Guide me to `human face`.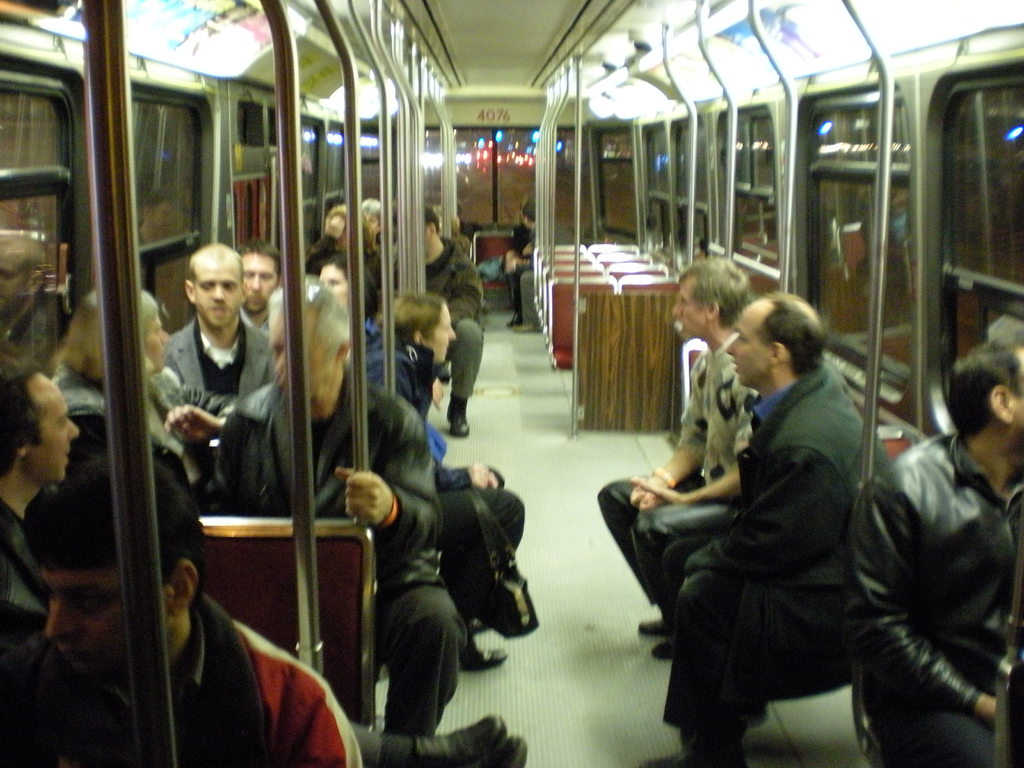
Guidance: select_region(364, 209, 381, 237).
